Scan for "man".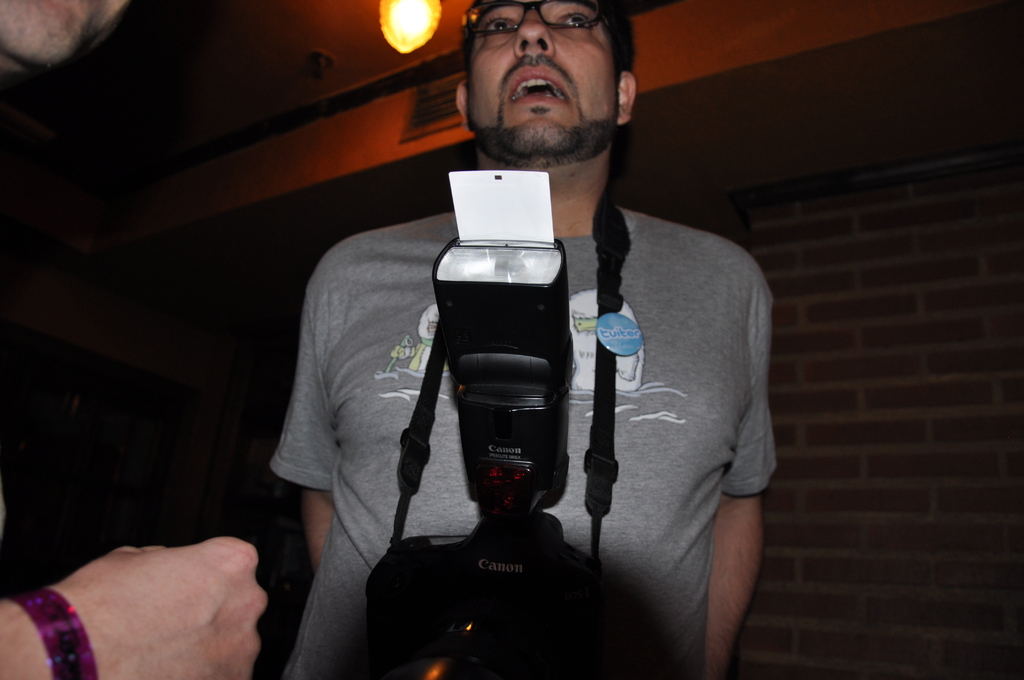
Scan result: (268, 0, 774, 679).
